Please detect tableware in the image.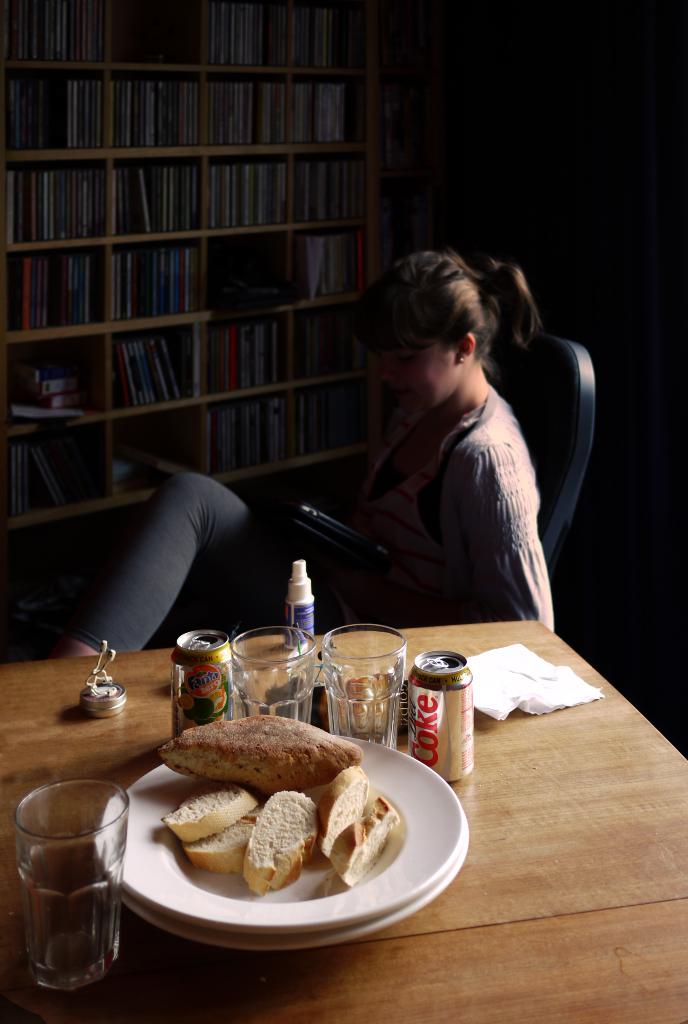
{"x1": 230, "y1": 627, "x2": 320, "y2": 725}.
